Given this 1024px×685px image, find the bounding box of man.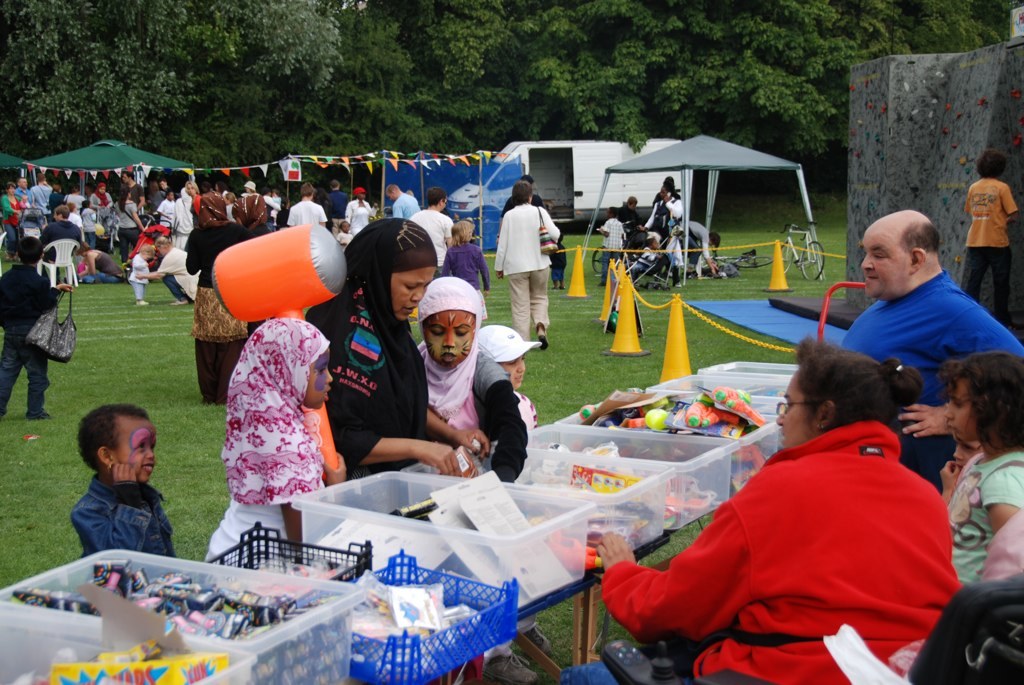
x1=13, y1=177, x2=35, y2=198.
